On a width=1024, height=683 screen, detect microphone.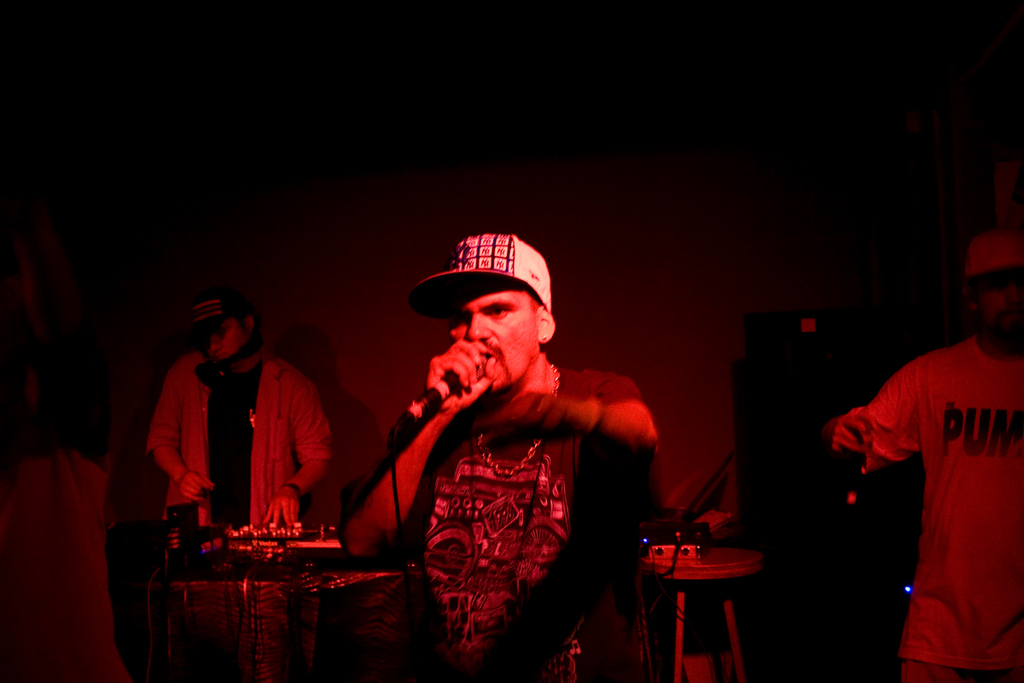
(372,340,492,452).
